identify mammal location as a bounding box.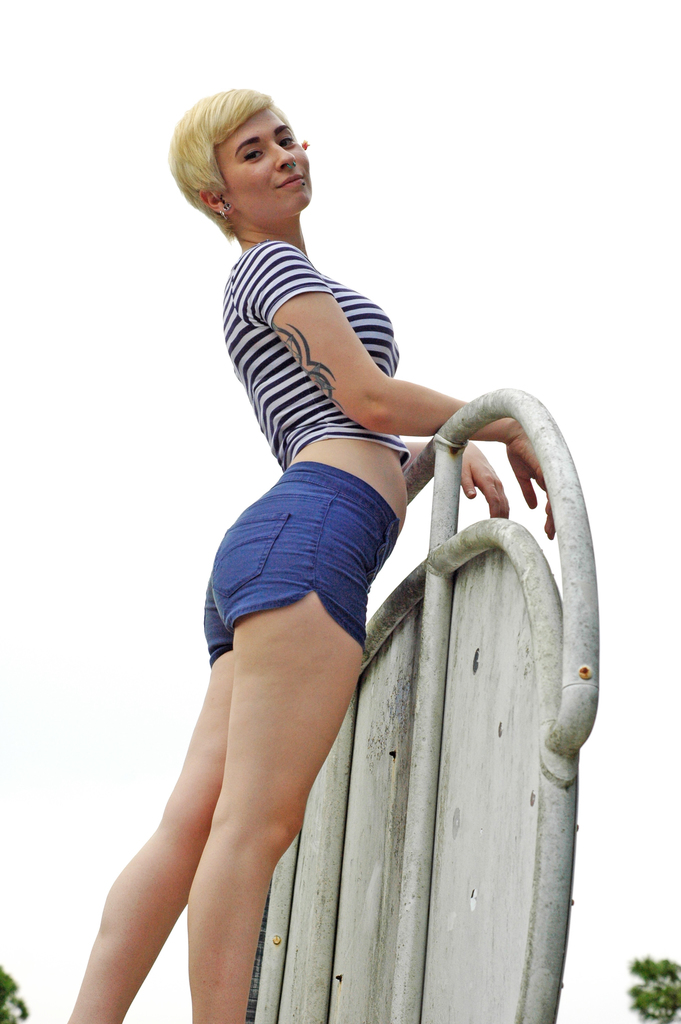
select_region(131, 134, 594, 1023).
